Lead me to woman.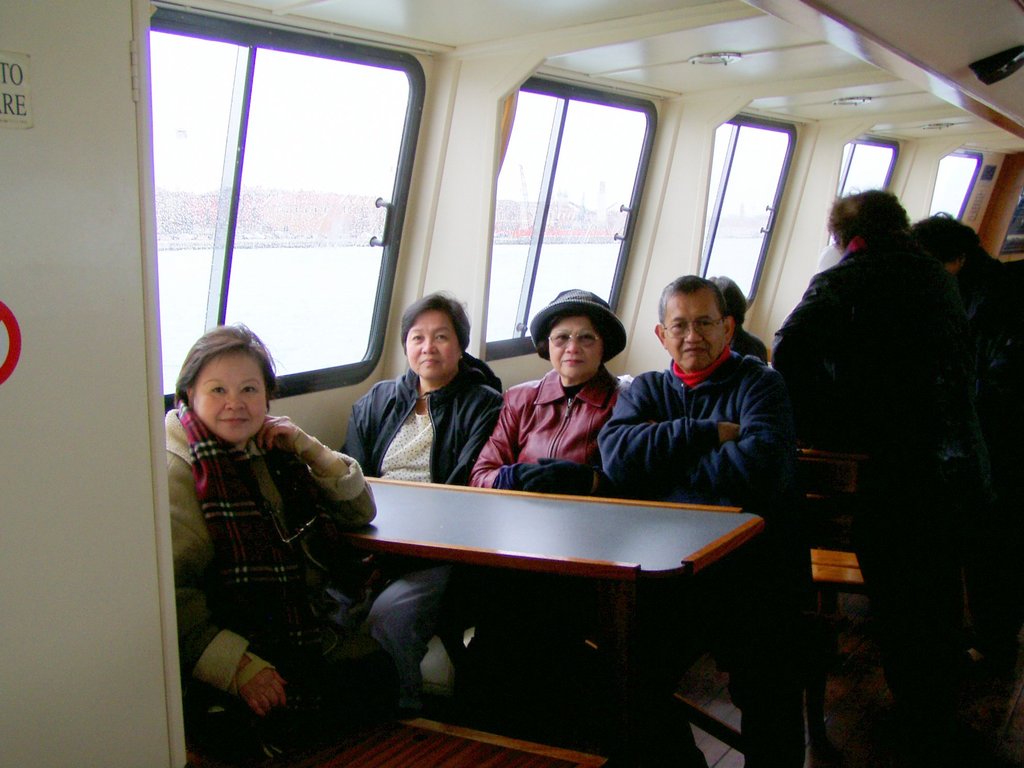
Lead to select_region(339, 287, 509, 695).
